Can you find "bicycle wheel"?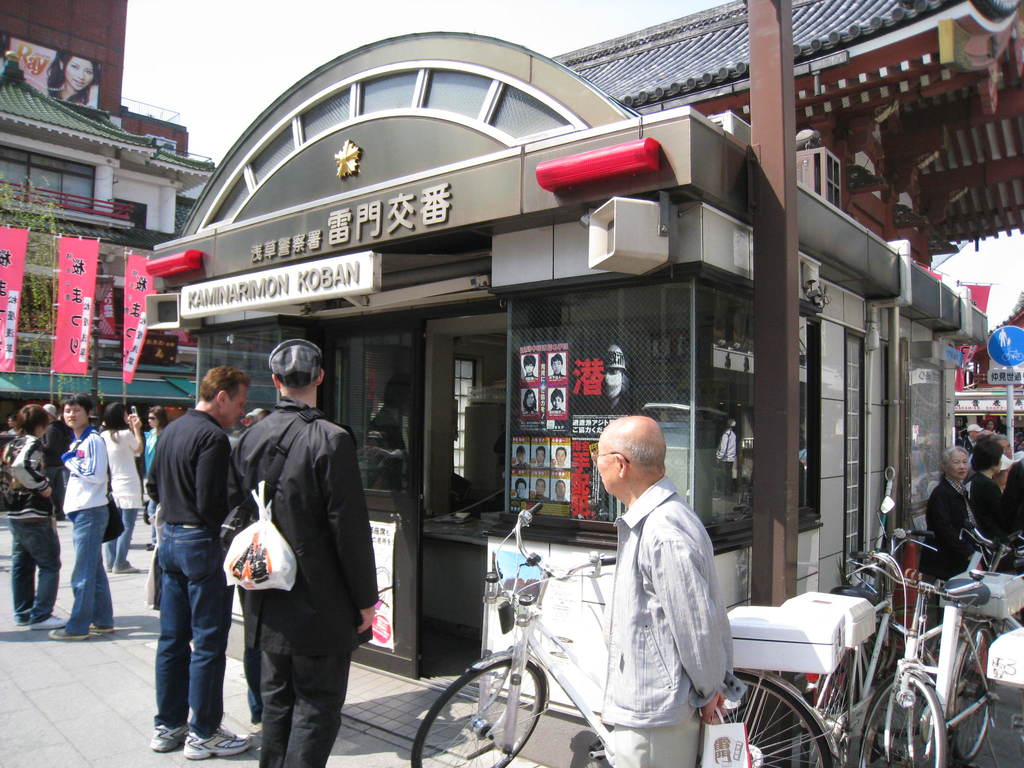
Yes, bounding box: 946,626,1002,766.
